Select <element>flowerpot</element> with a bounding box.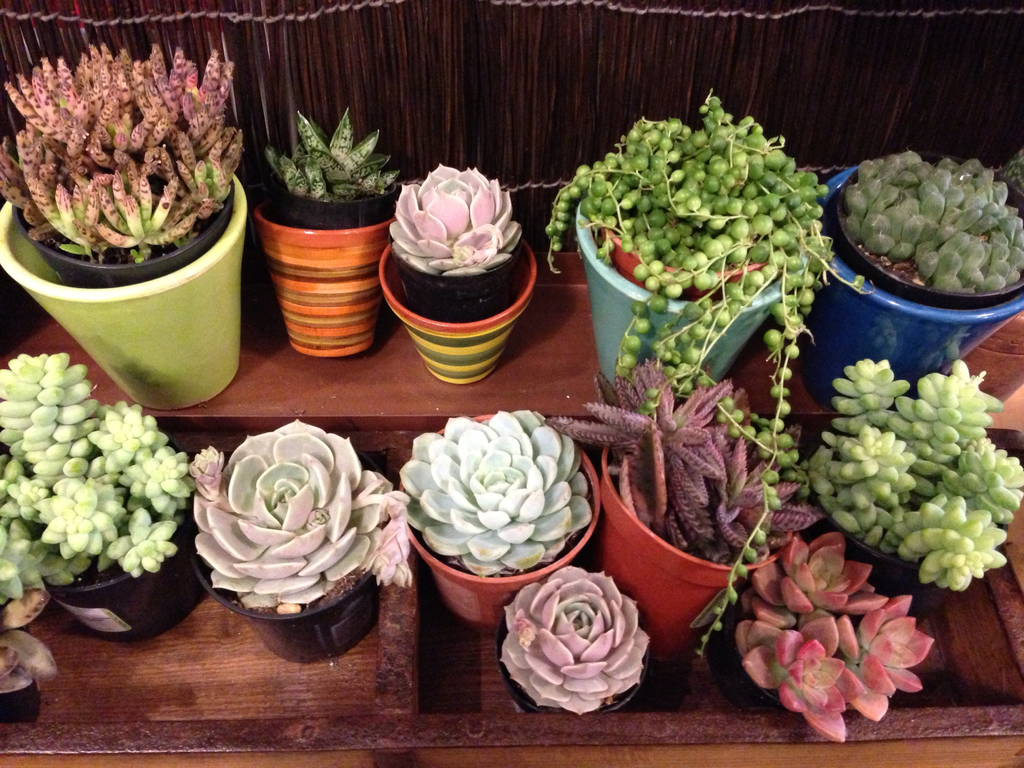
detection(186, 452, 385, 665).
